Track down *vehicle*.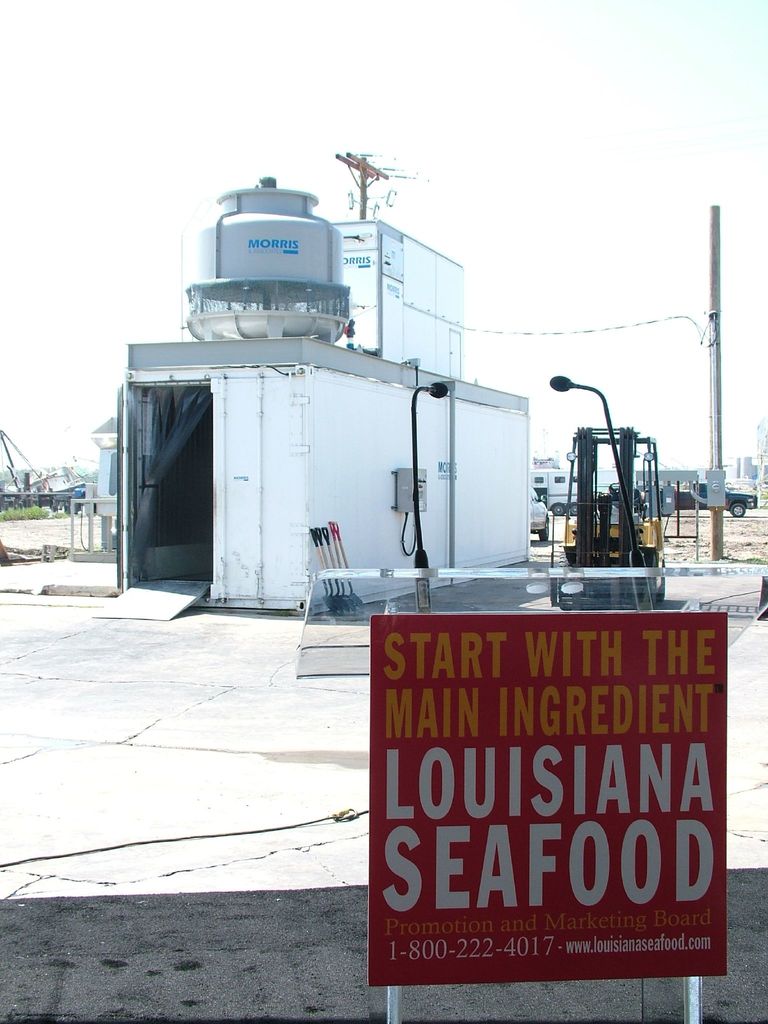
Tracked to BBox(525, 467, 584, 517).
